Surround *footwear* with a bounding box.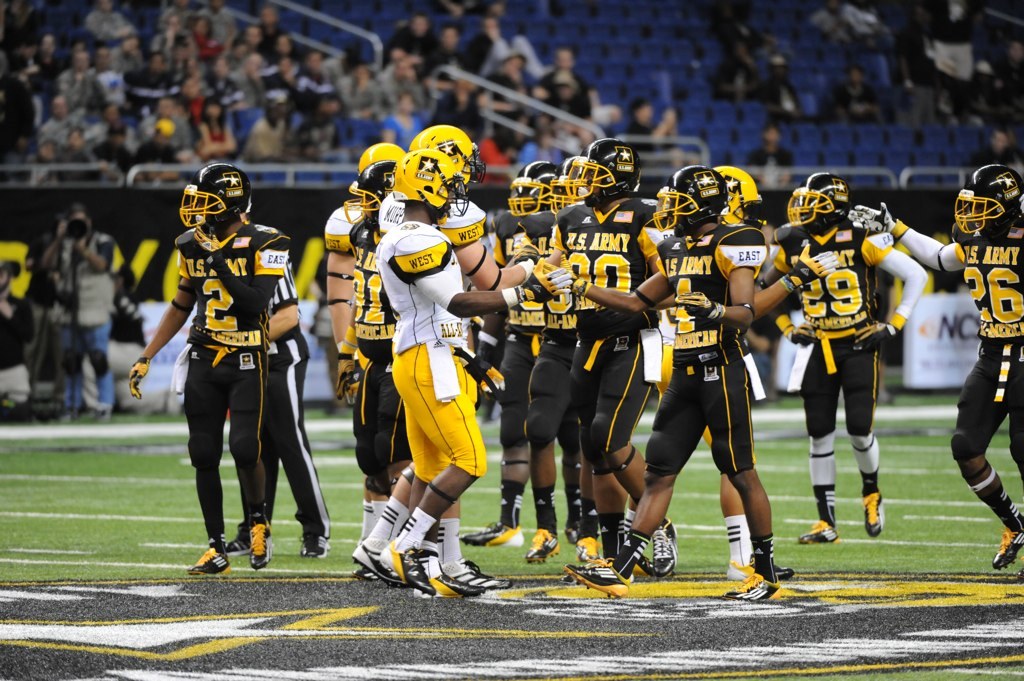
bbox=(226, 527, 261, 553).
